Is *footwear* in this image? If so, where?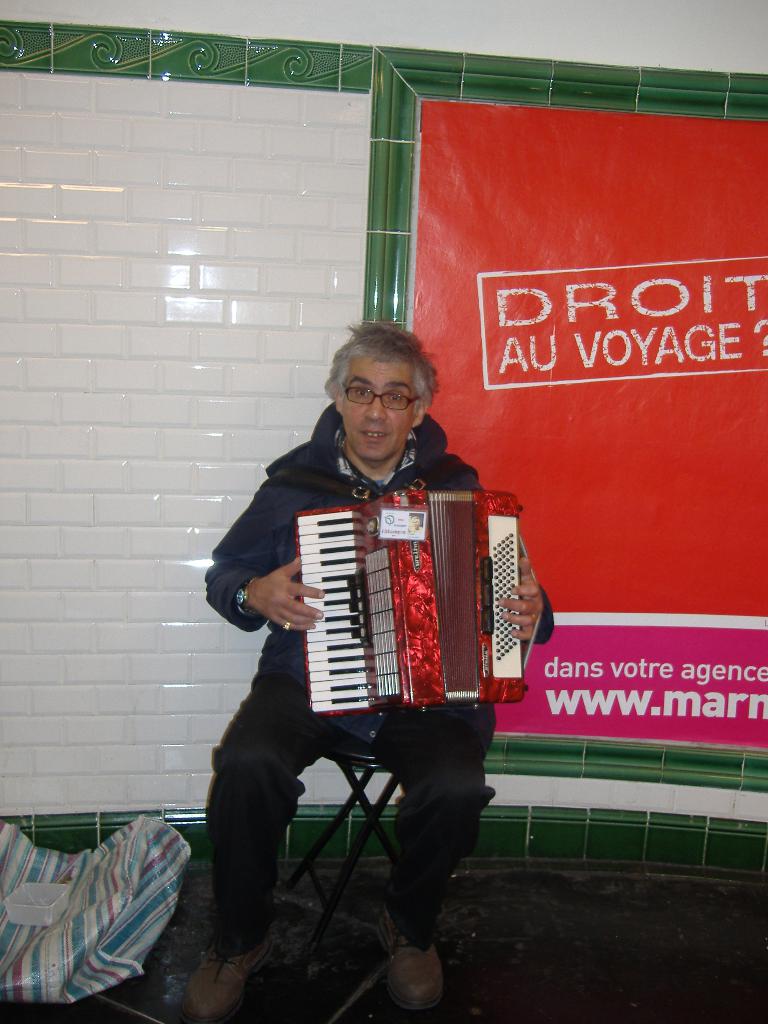
Yes, at bbox(186, 940, 278, 1023).
